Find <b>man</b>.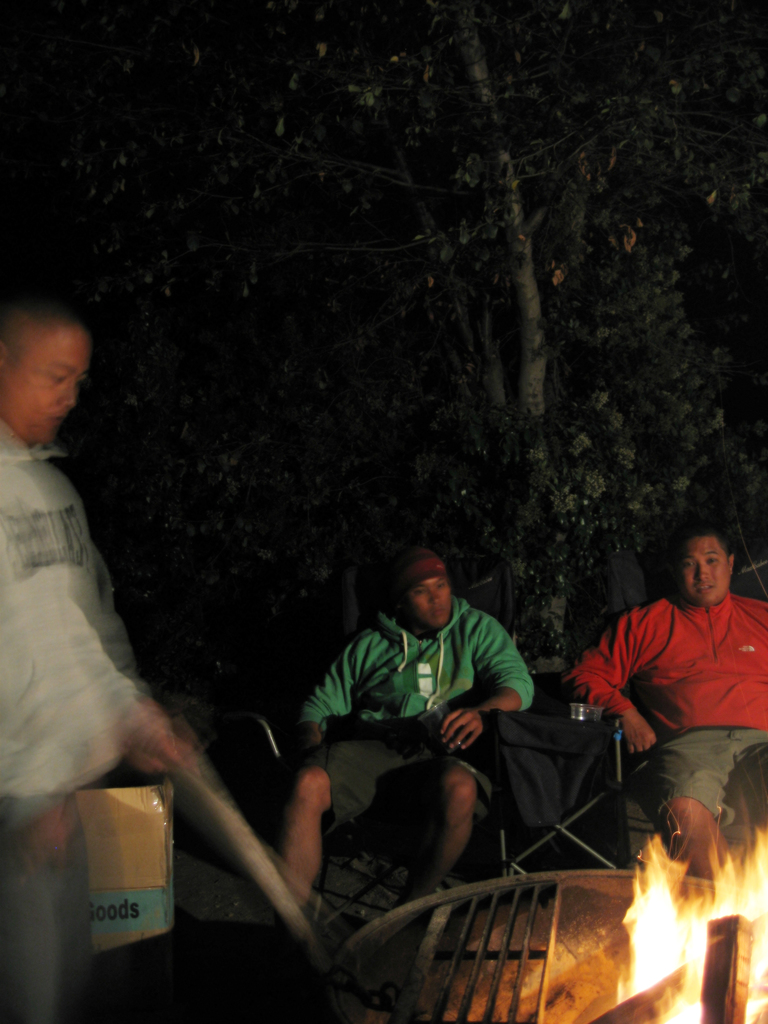
x1=275 y1=541 x2=559 y2=917.
